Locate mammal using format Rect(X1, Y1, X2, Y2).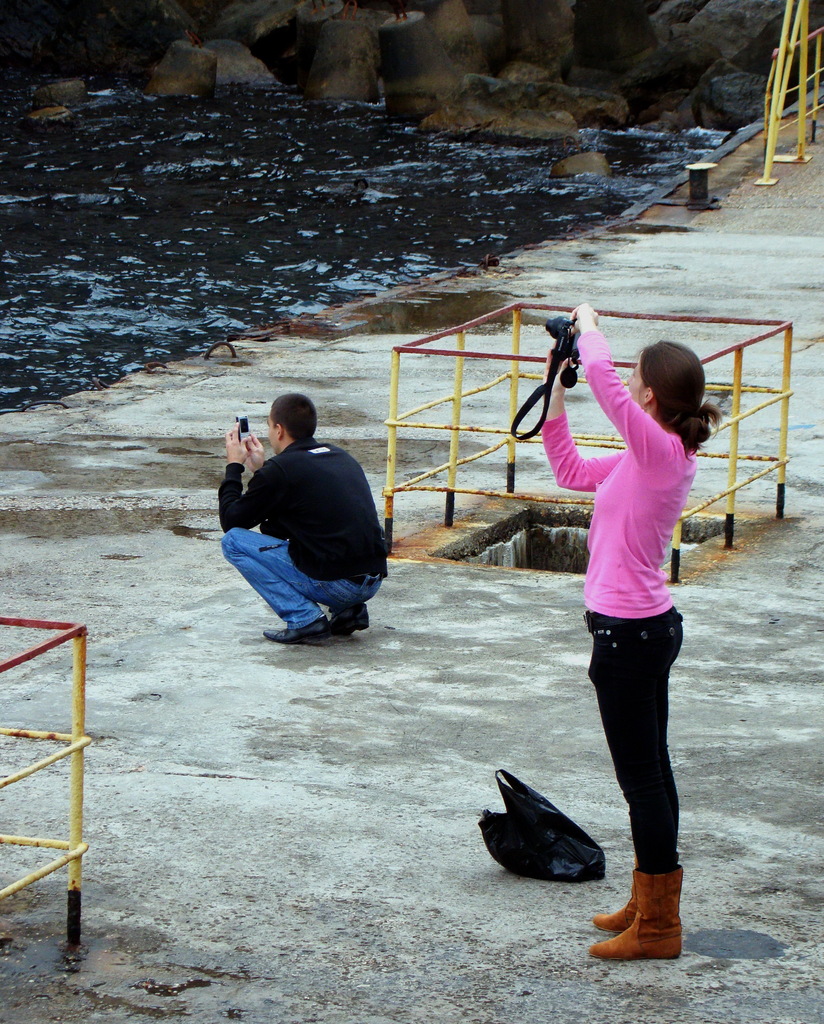
Rect(219, 393, 387, 646).
